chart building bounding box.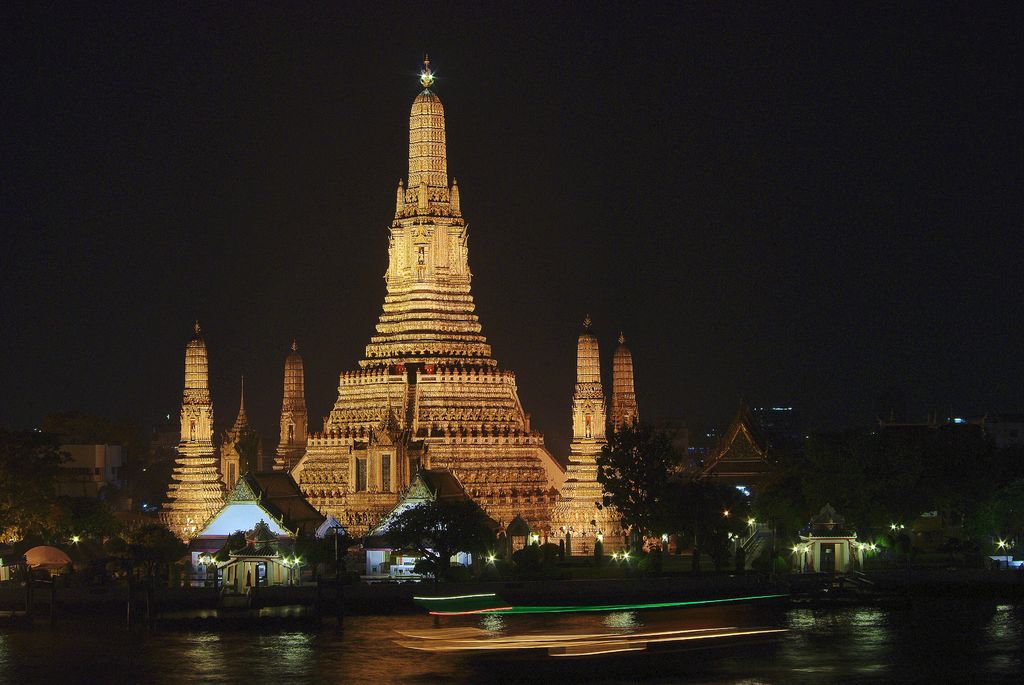
Charted: Rect(51, 441, 127, 497).
